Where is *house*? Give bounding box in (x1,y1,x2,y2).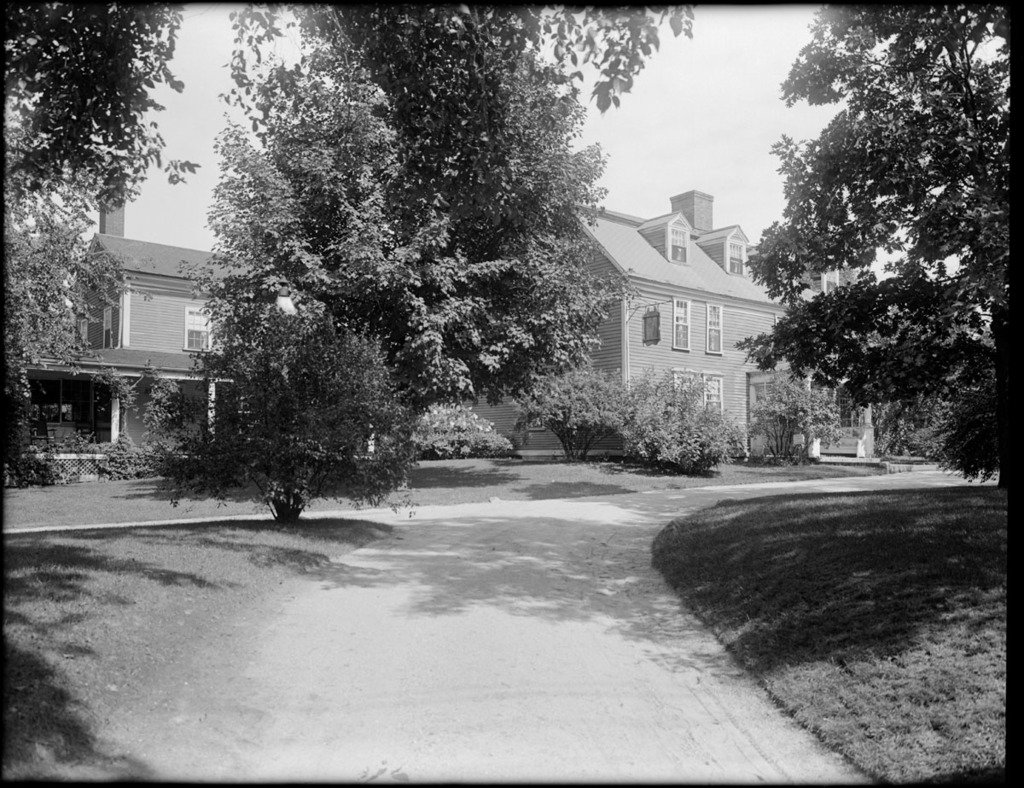
(20,163,256,495).
